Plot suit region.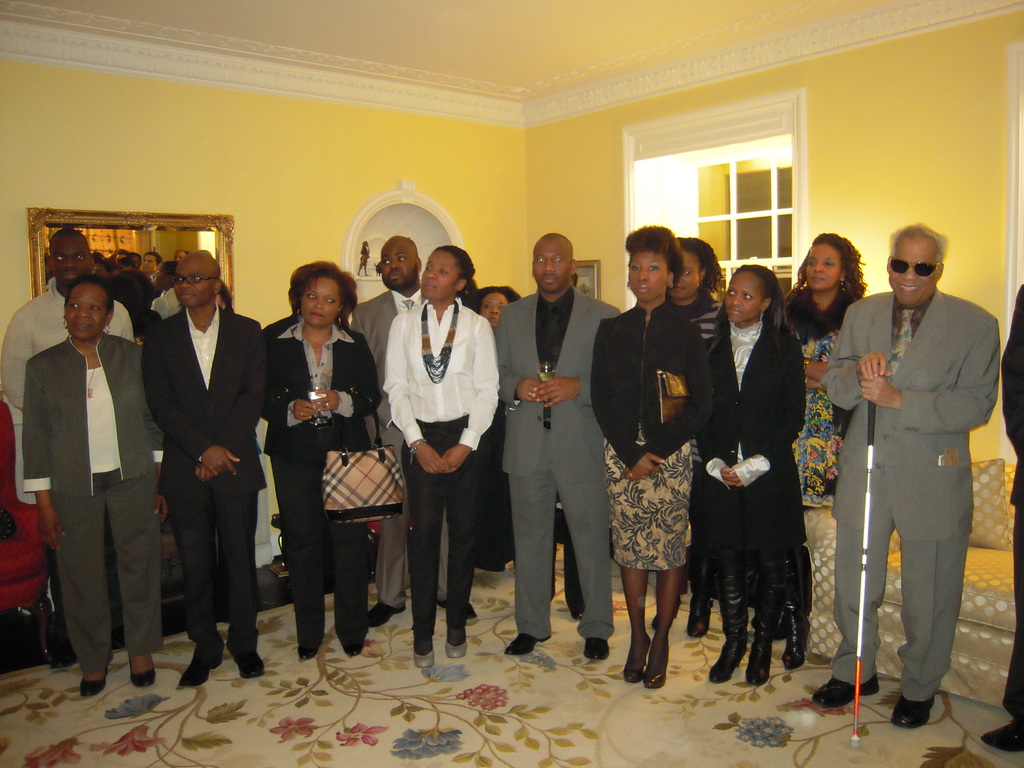
Plotted at bbox=(348, 289, 452, 607).
